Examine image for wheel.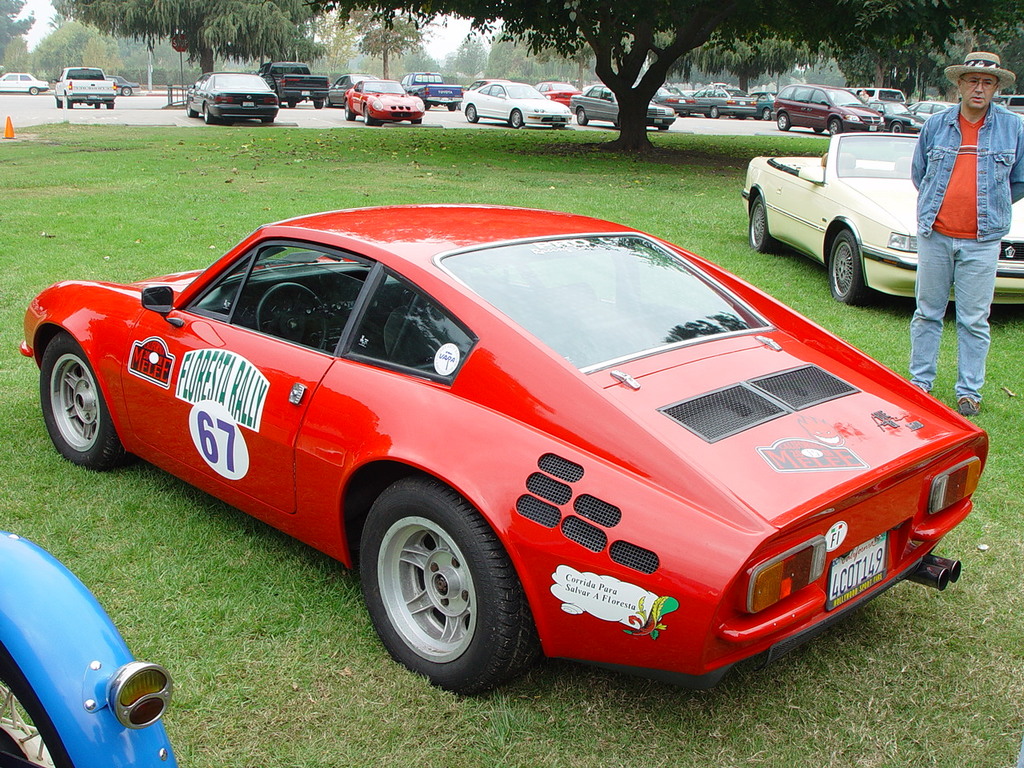
Examination result: (38, 333, 128, 469).
